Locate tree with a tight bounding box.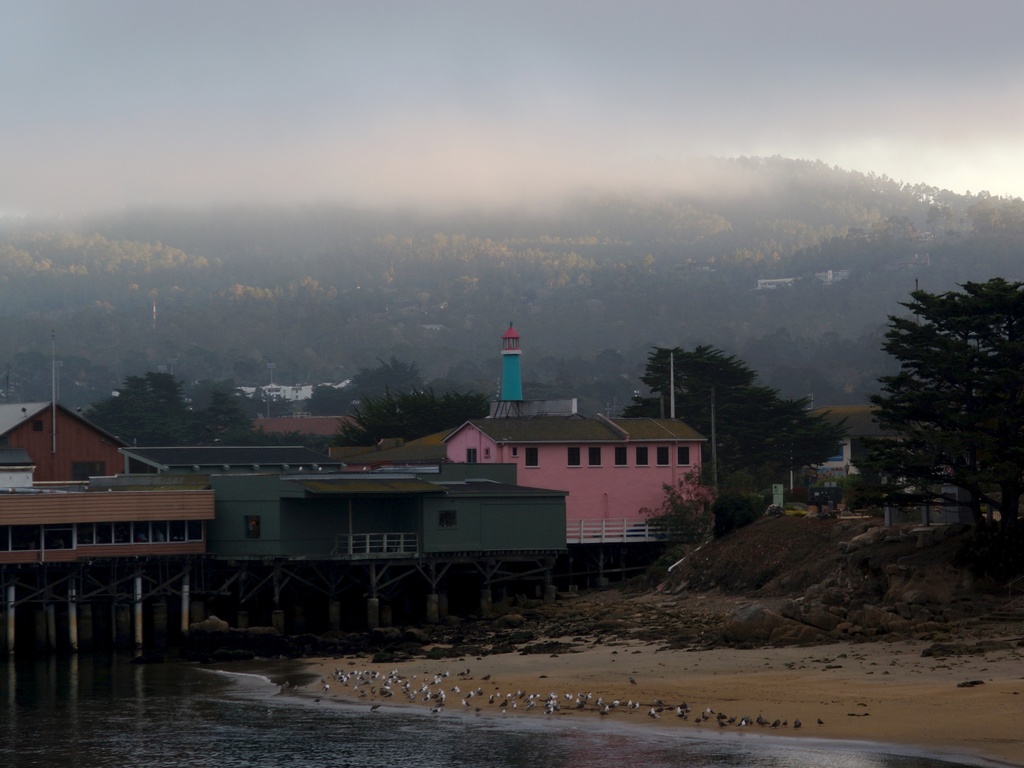
BBox(83, 360, 214, 450).
